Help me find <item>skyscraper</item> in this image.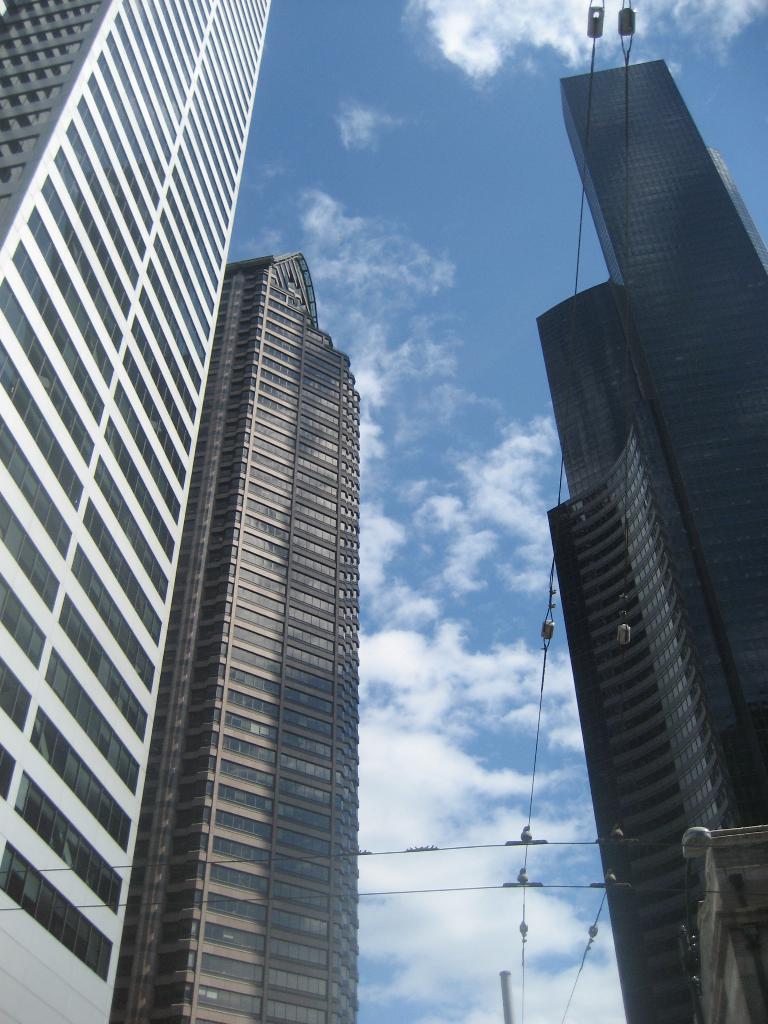
Found it: 107 243 371 1023.
